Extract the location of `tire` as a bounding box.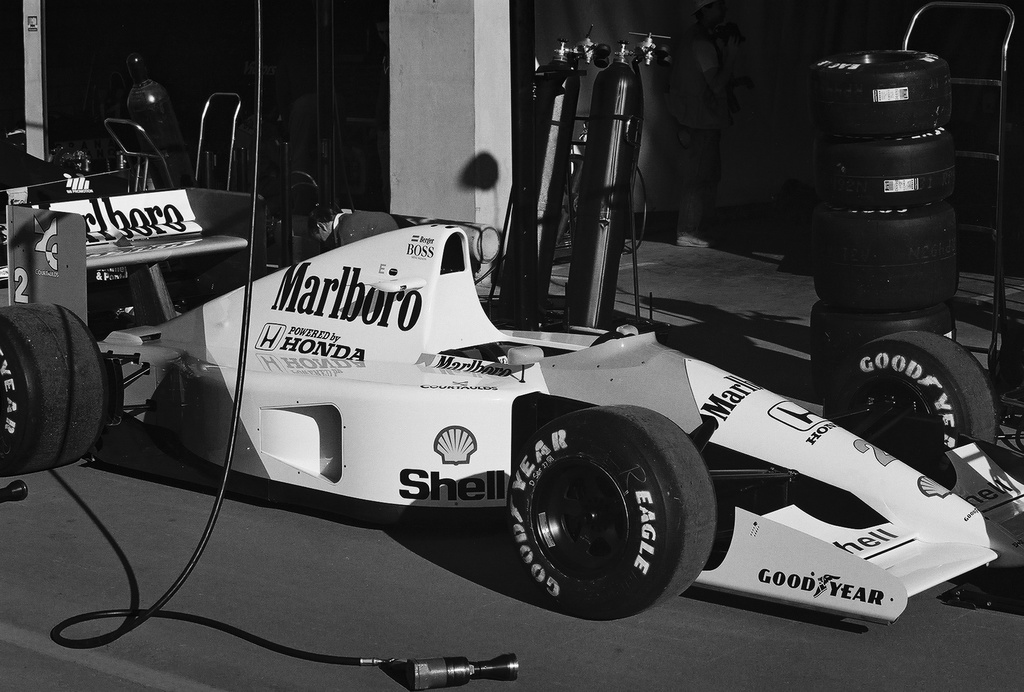
502:396:714:616.
